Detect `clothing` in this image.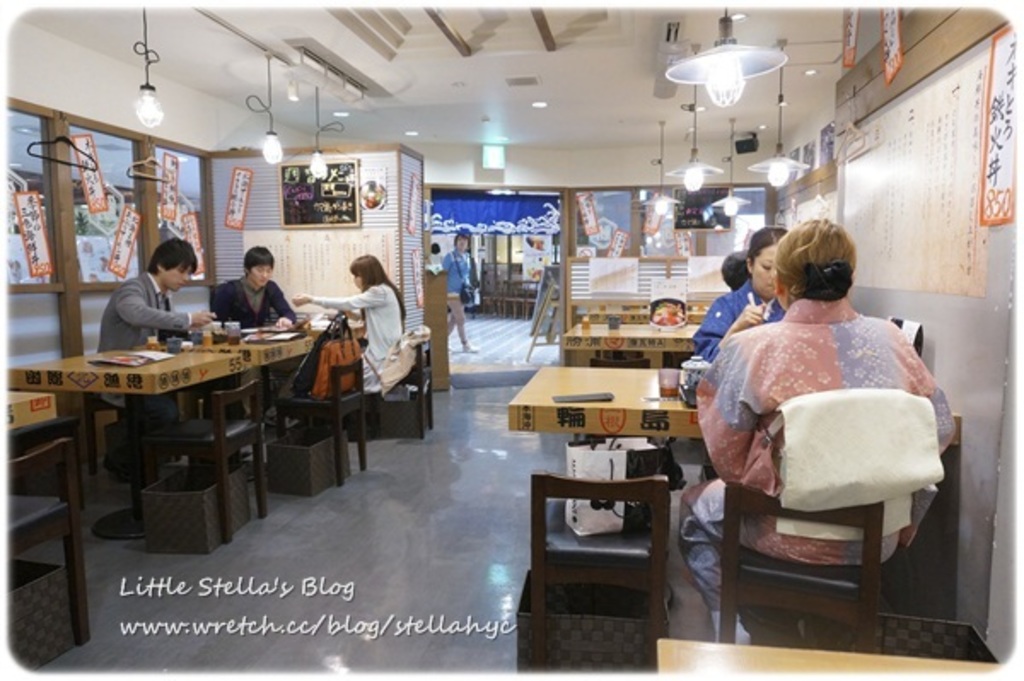
Detection: {"x1": 288, "y1": 280, "x2": 387, "y2": 389}.
